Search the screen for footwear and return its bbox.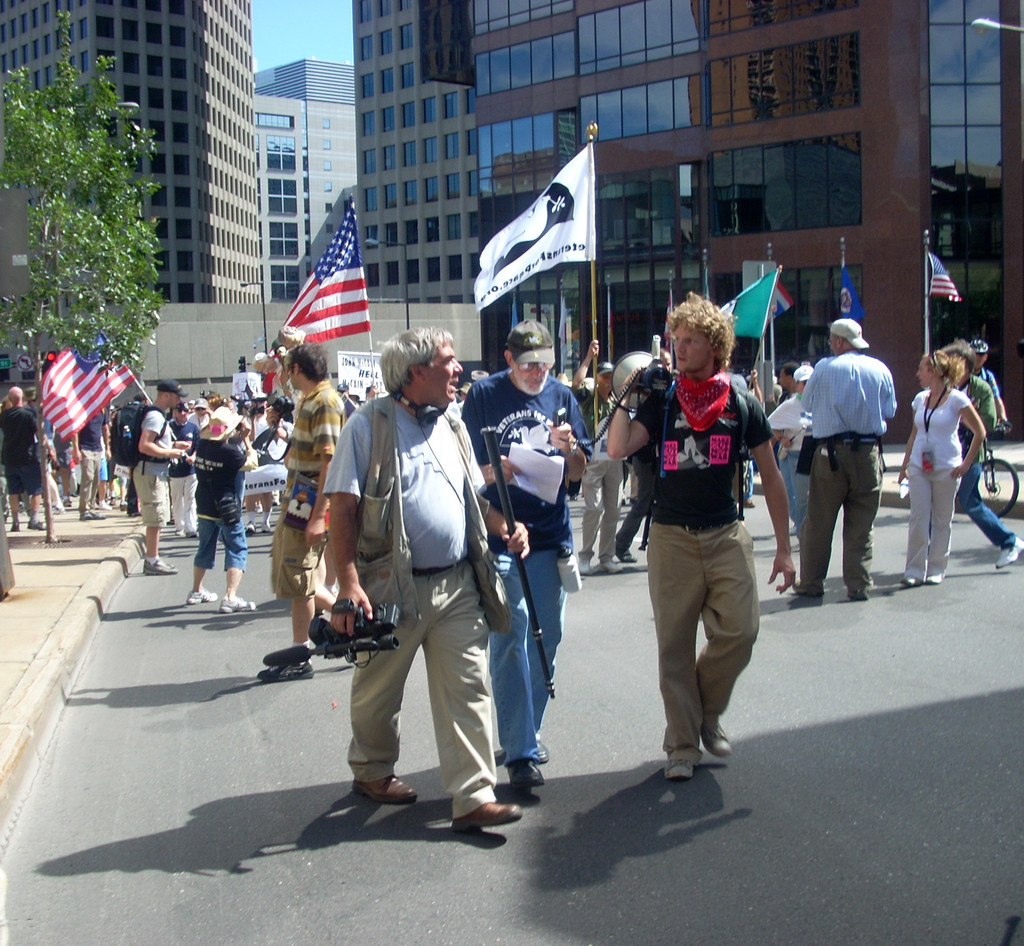
Found: 580:559:594:576.
